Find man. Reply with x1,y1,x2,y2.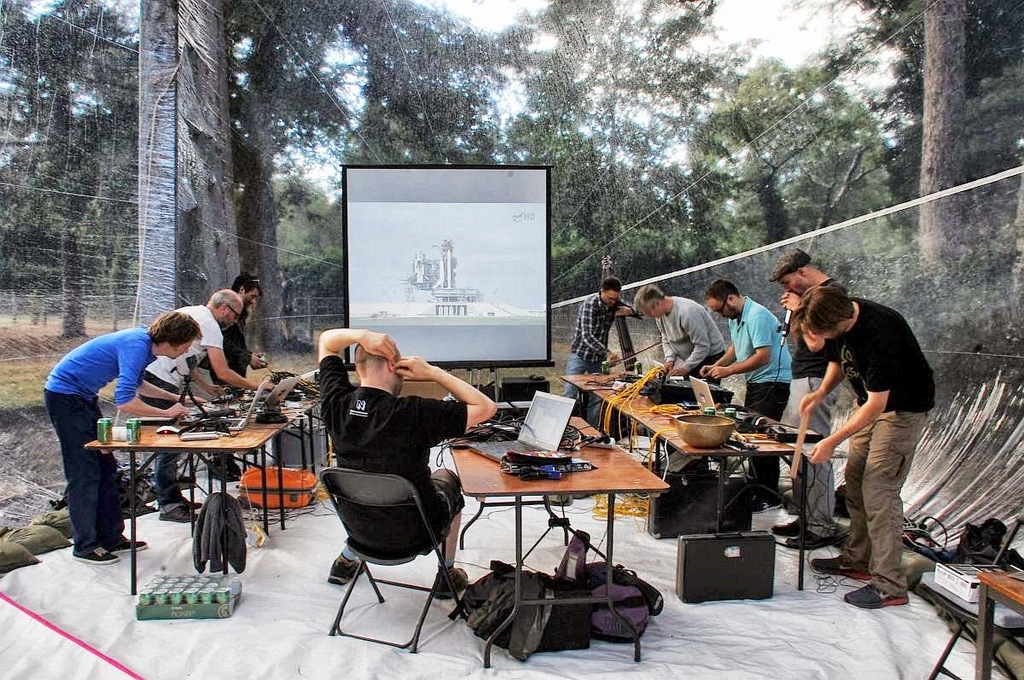
573,282,631,429.
